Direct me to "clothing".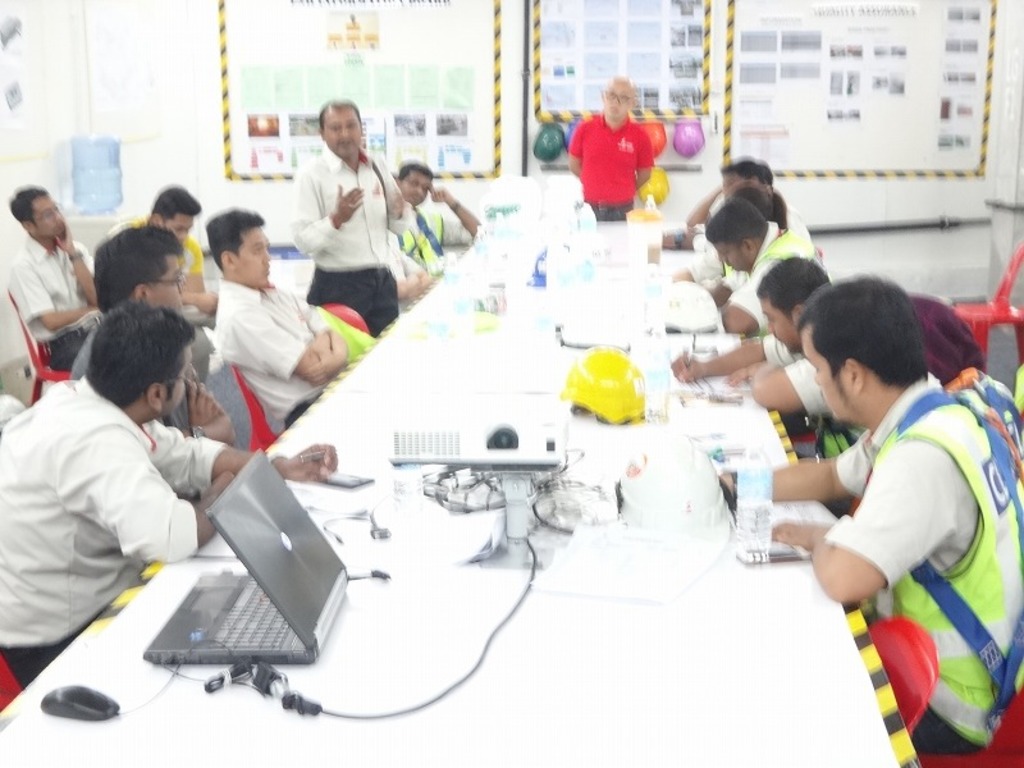
Direction: [941,360,1023,467].
